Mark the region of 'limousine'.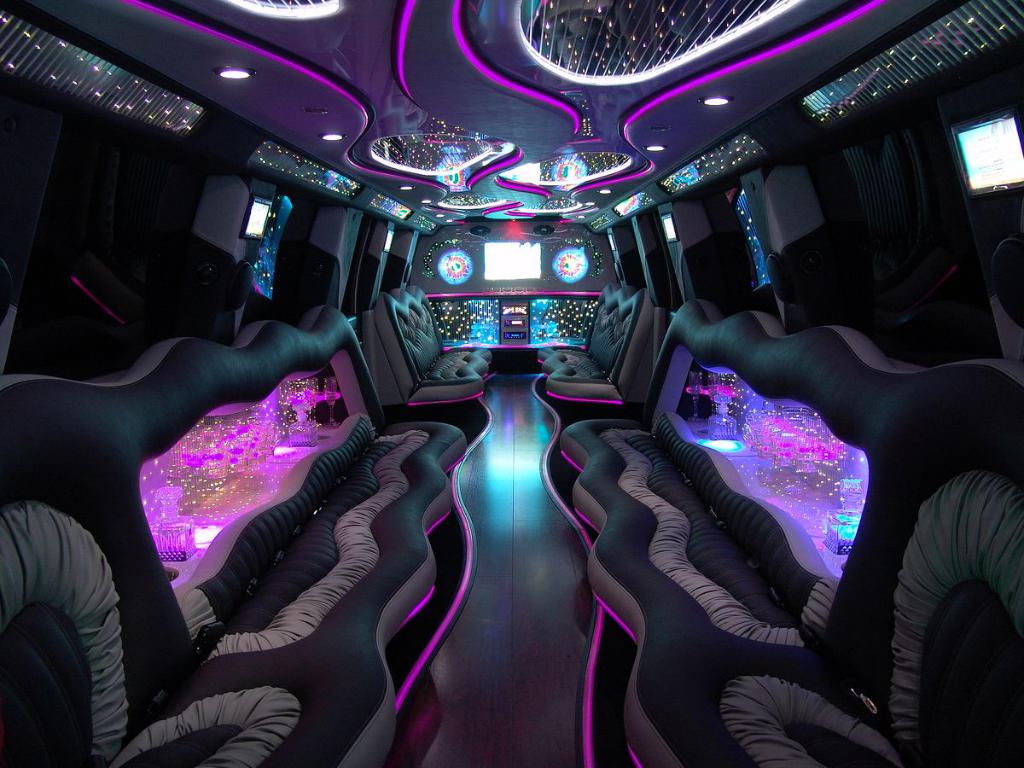
Region: 0:0:1023:767.
